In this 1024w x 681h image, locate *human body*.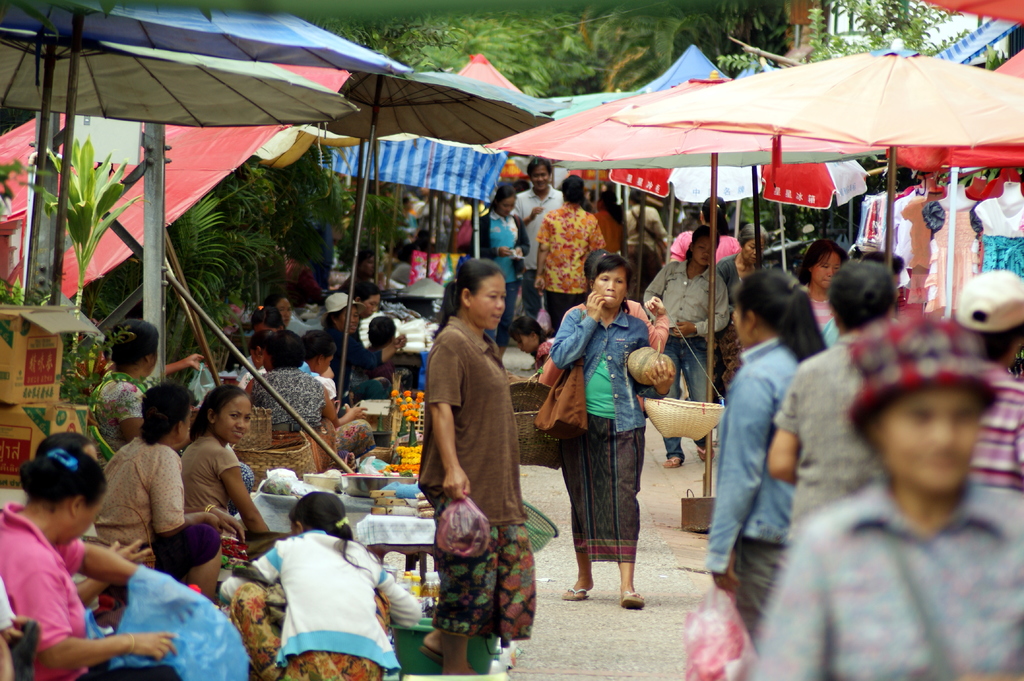
Bounding box: l=533, t=202, r=607, b=334.
